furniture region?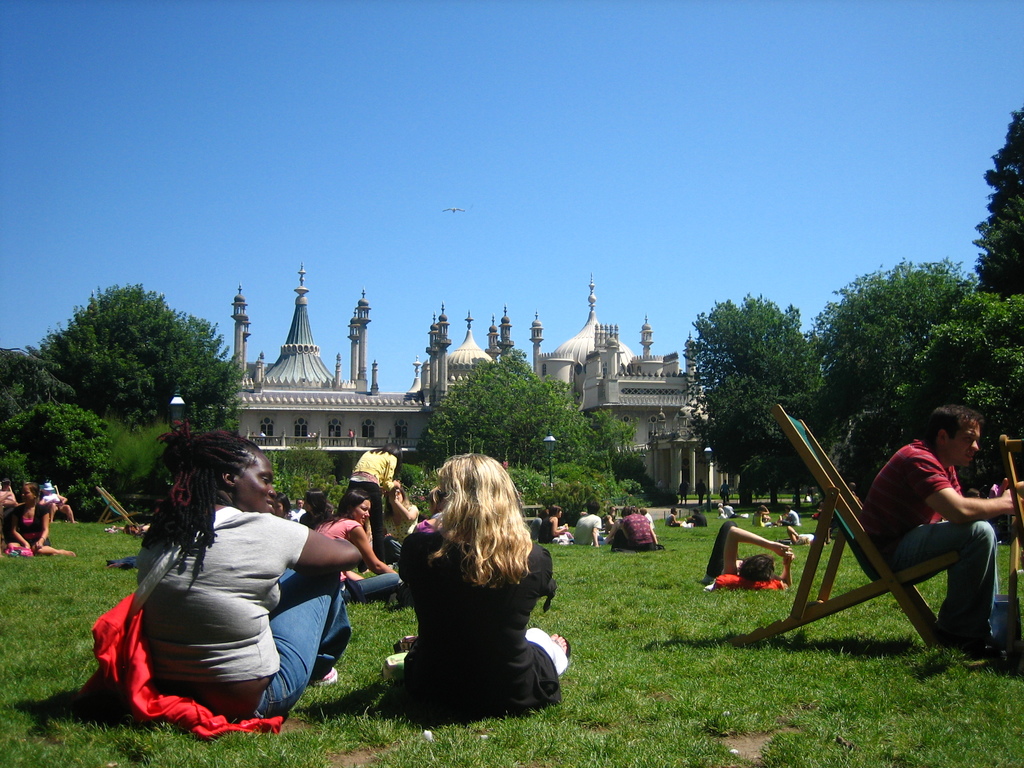
<region>38, 484, 66, 522</region>
